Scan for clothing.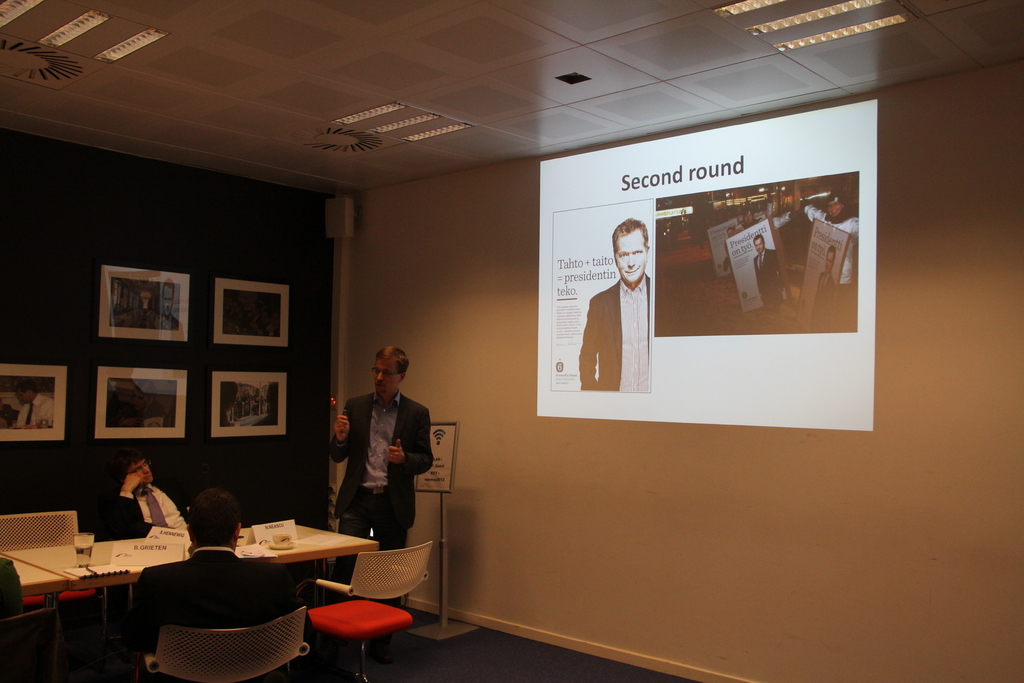
Scan result: detection(578, 277, 653, 394).
